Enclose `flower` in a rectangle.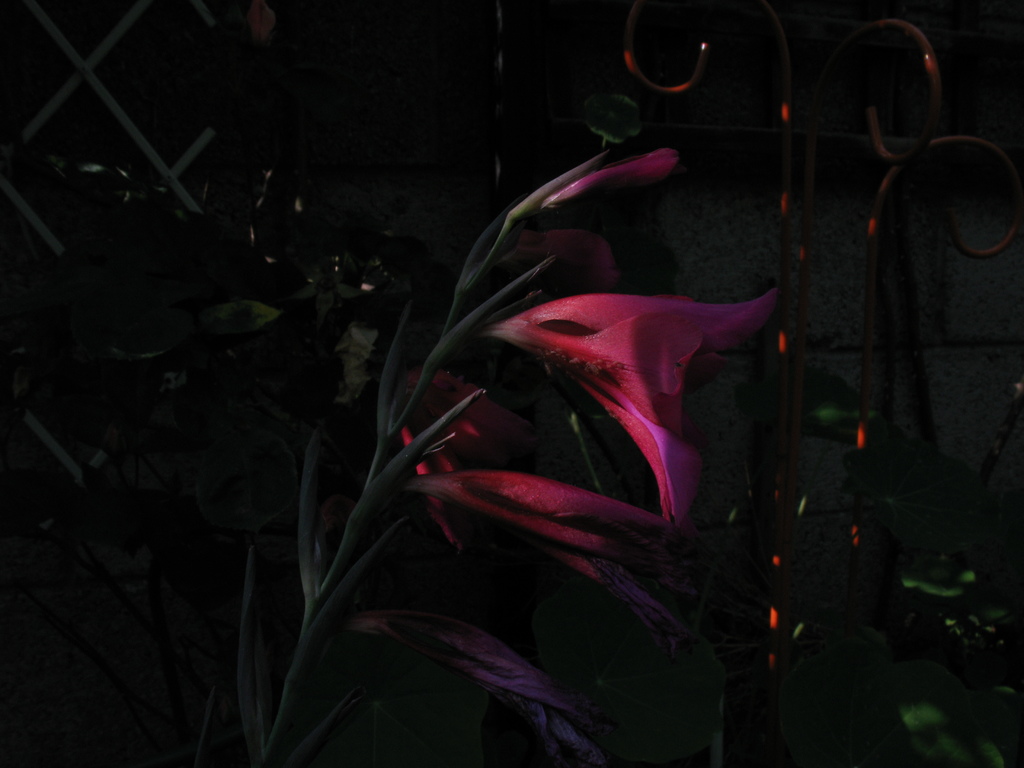
(482, 216, 632, 295).
